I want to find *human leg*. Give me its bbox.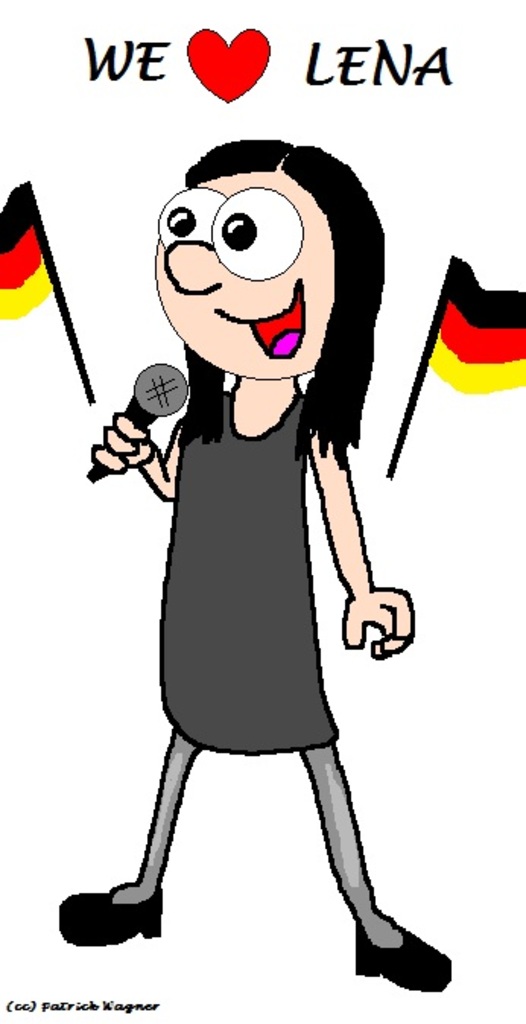
locate(298, 729, 452, 994).
